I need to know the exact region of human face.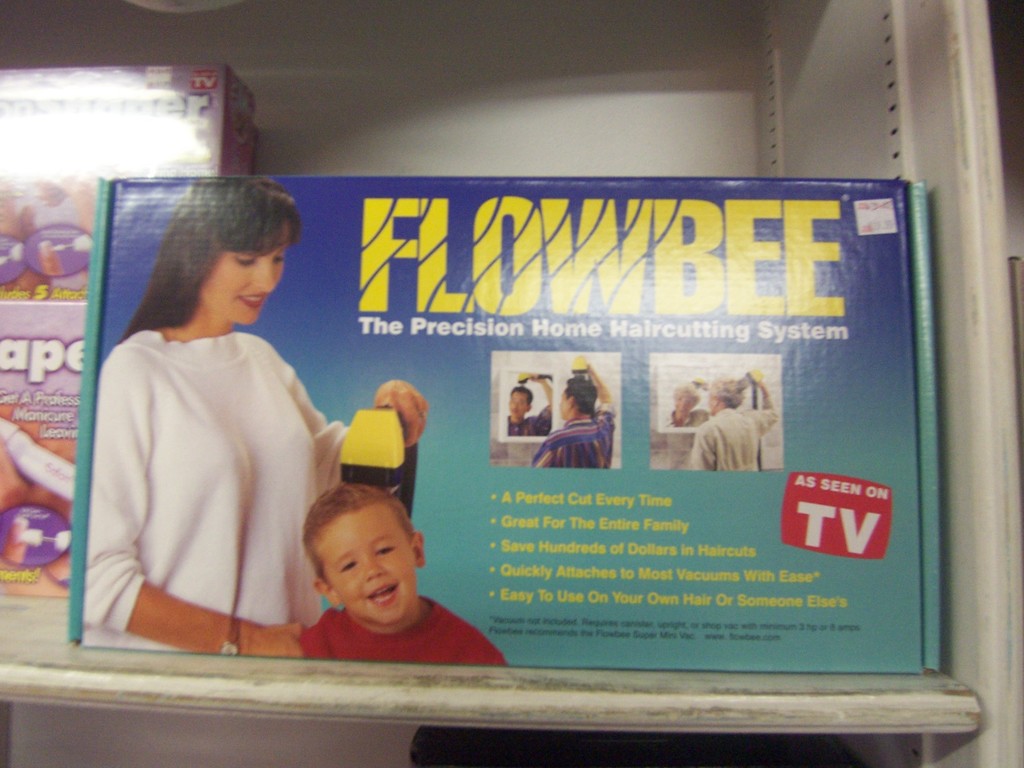
Region: (197, 214, 291, 331).
